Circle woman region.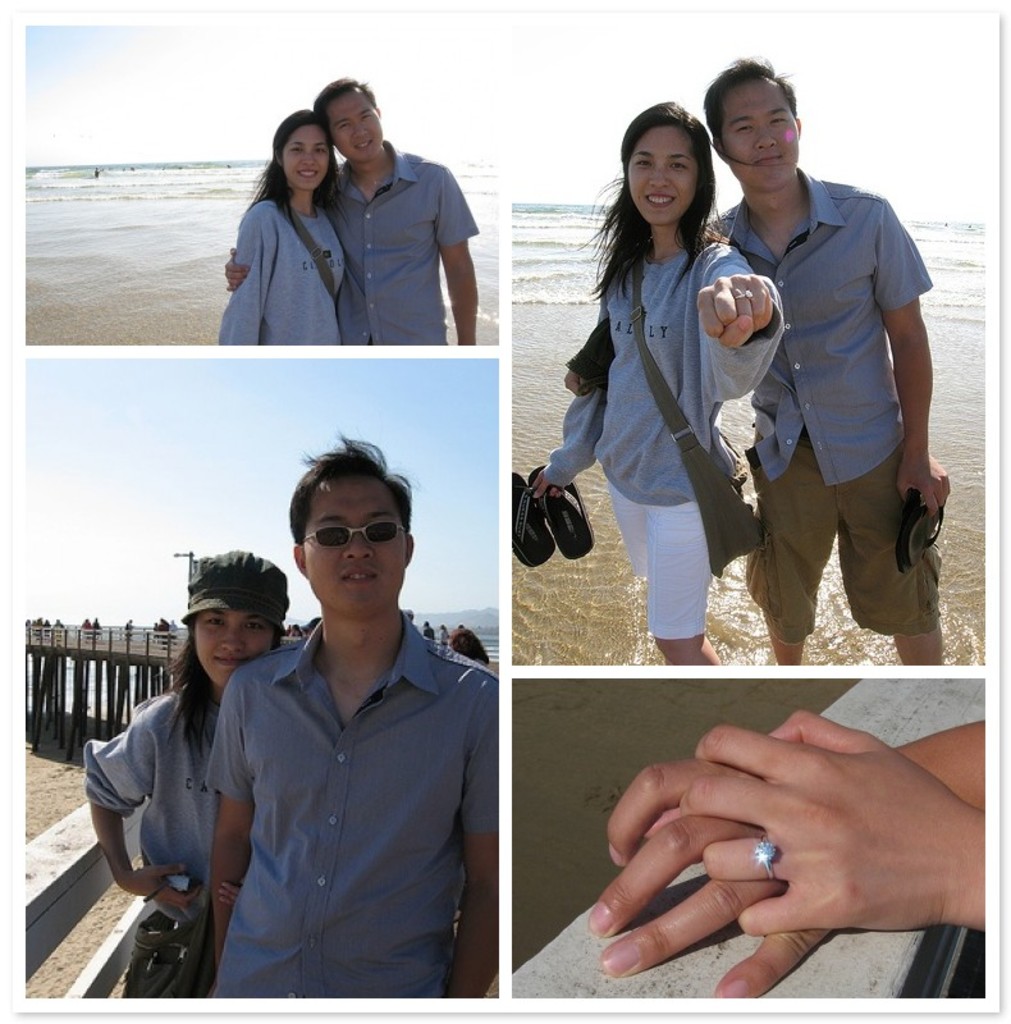
Region: (left=77, top=550, right=292, bottom=1001).
